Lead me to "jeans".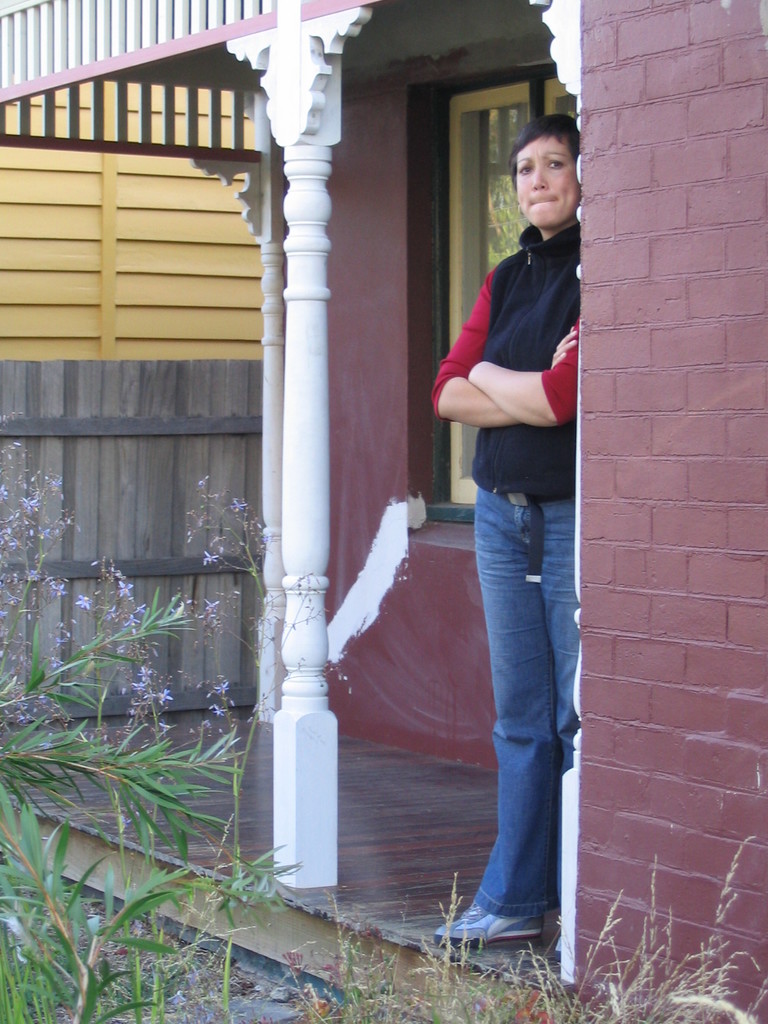
Lead to x1=469, y1=488, x2=579, y2=912.
